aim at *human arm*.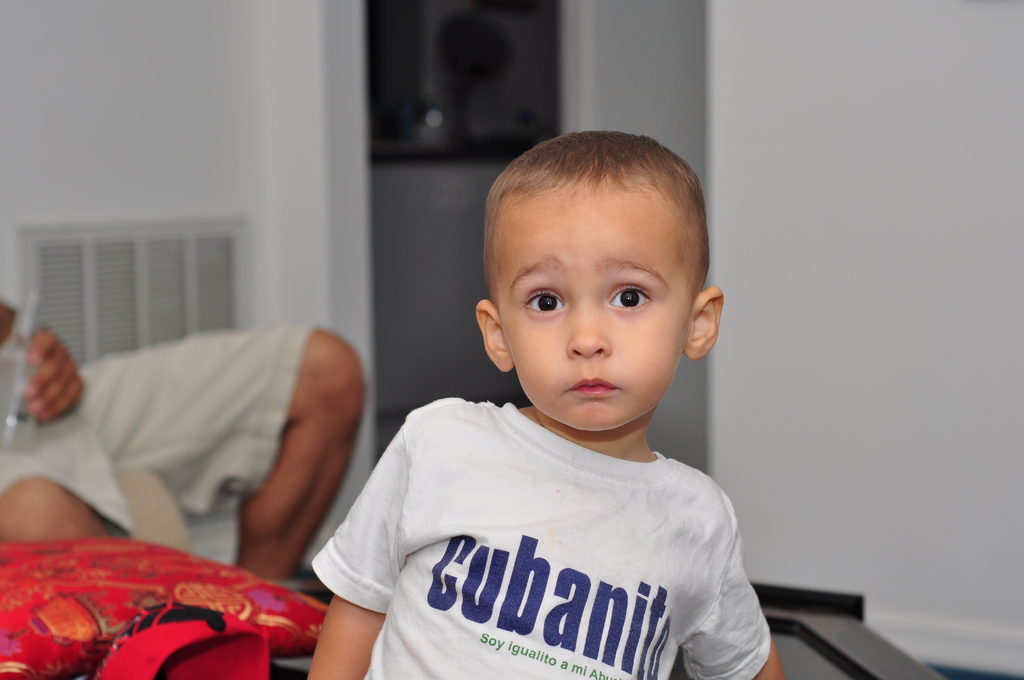
Aimed at select_region(303, 419, 403, 679).
